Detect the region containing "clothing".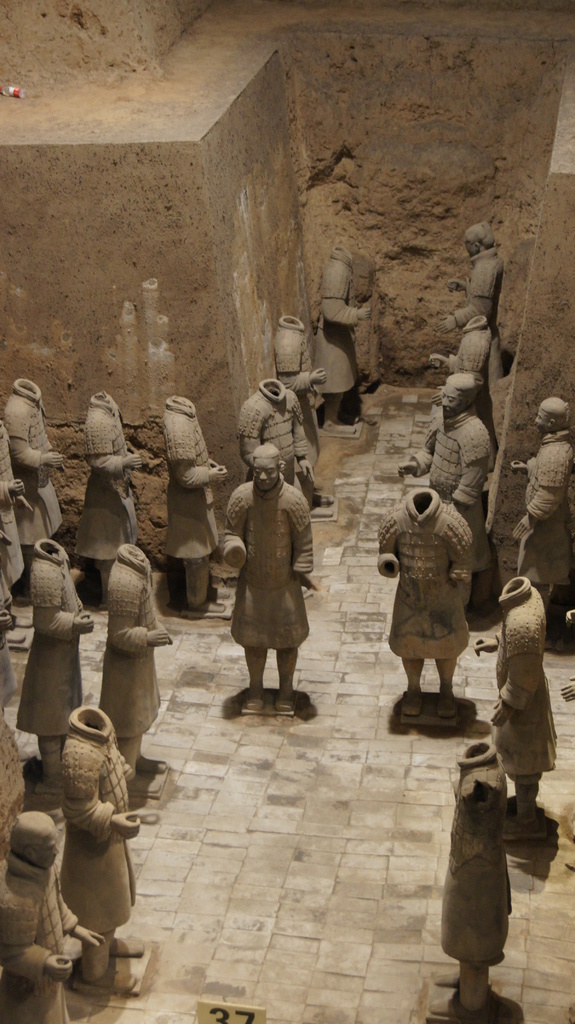
478 557 558 820.
